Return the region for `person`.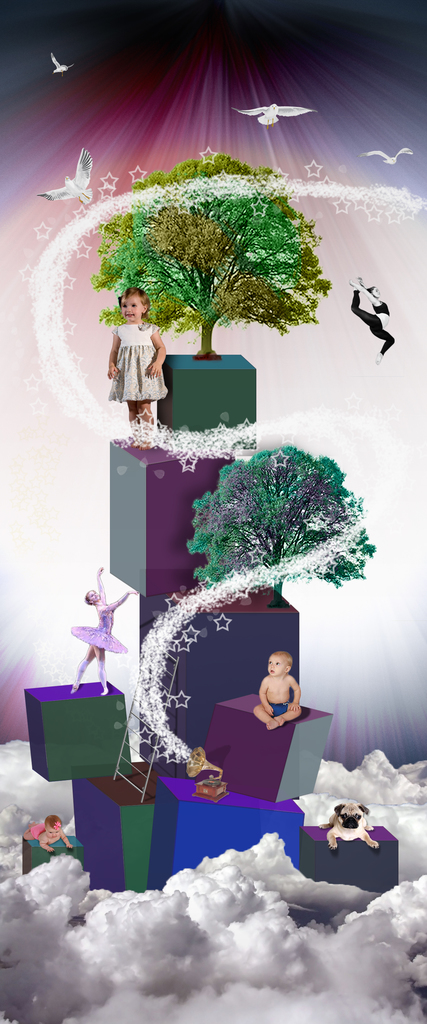
(left=67, top=573, right=134, bottom=696).
